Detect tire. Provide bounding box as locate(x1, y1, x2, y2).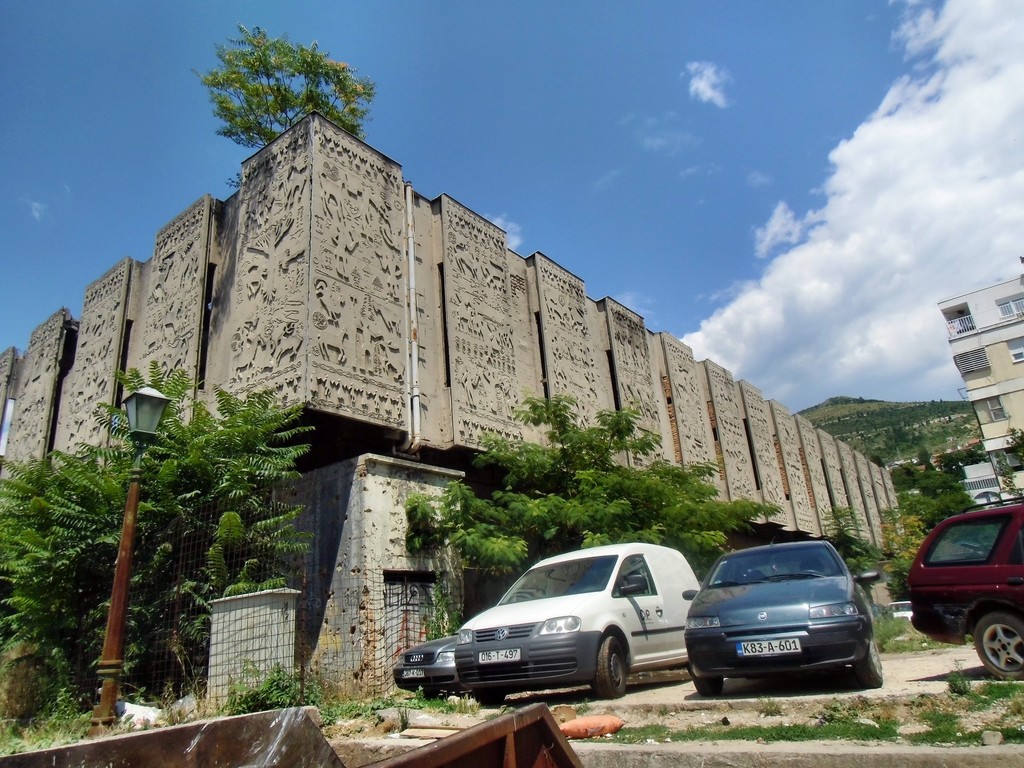
locate(472, 688, 504, 707).
